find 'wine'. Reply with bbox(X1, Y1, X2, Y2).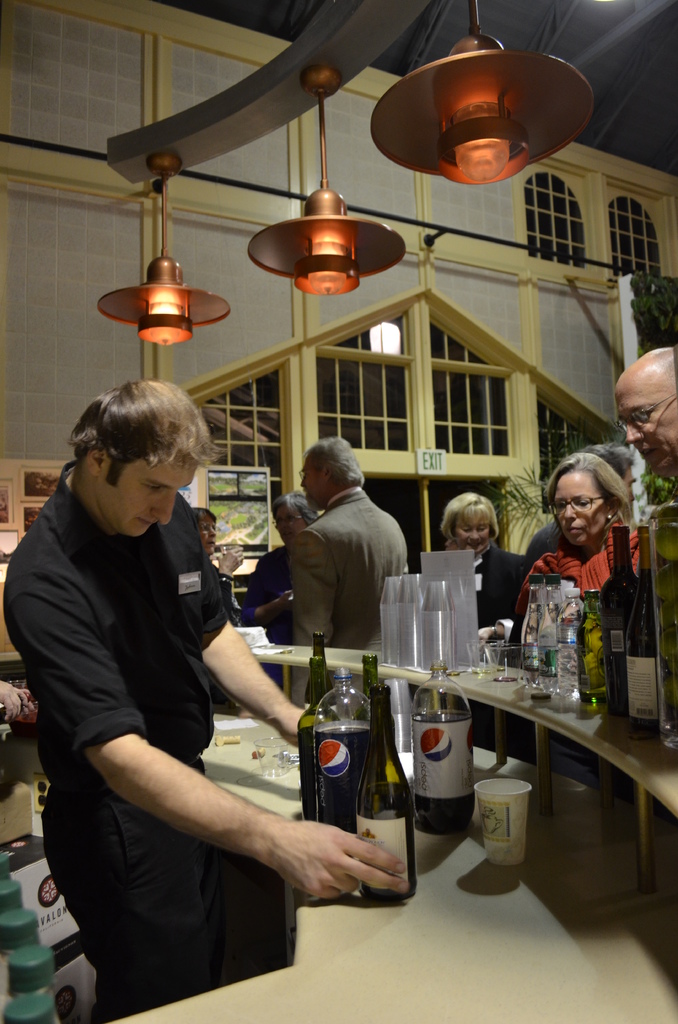
bbox(337, 665, 421, 885).
